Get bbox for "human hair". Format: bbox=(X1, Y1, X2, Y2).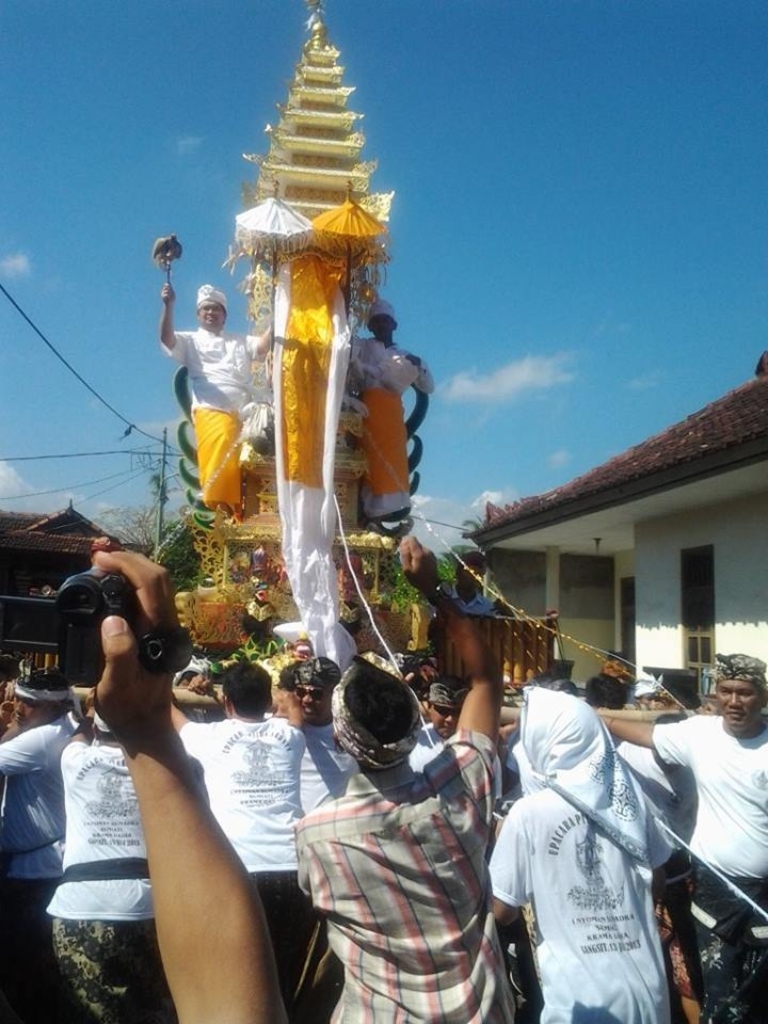
bbox=(340, 660, 427, 772).
